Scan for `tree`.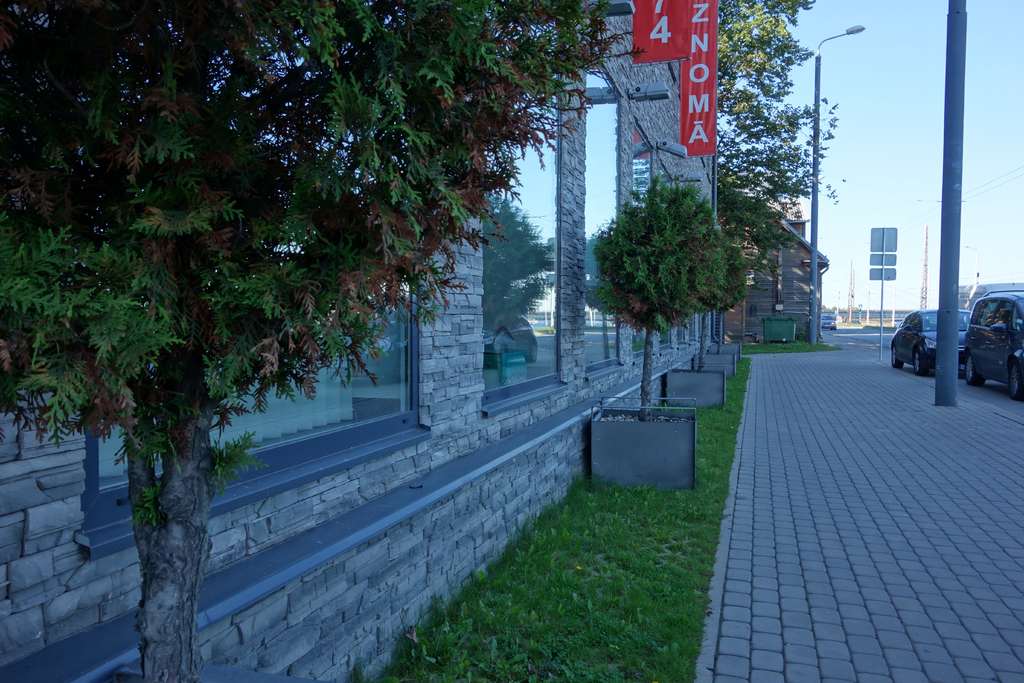
Scan result: crop(716, 0, 844, 280).
